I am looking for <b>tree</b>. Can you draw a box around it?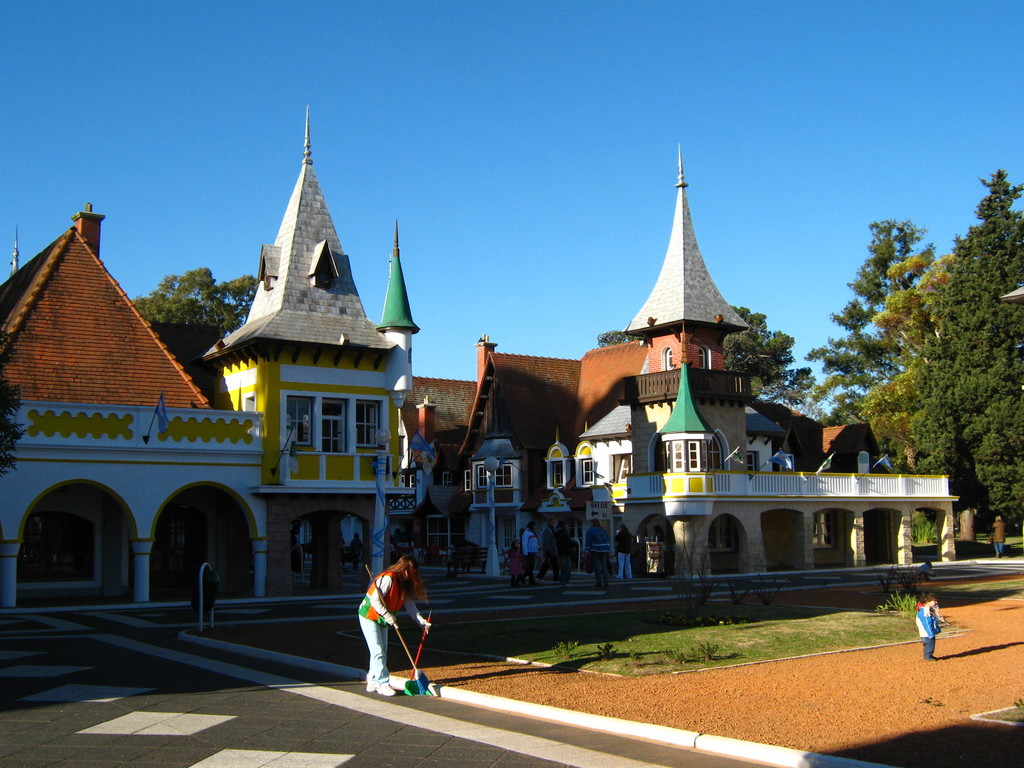
Sure, the bounding box is region(801, 208, 935, 415).
